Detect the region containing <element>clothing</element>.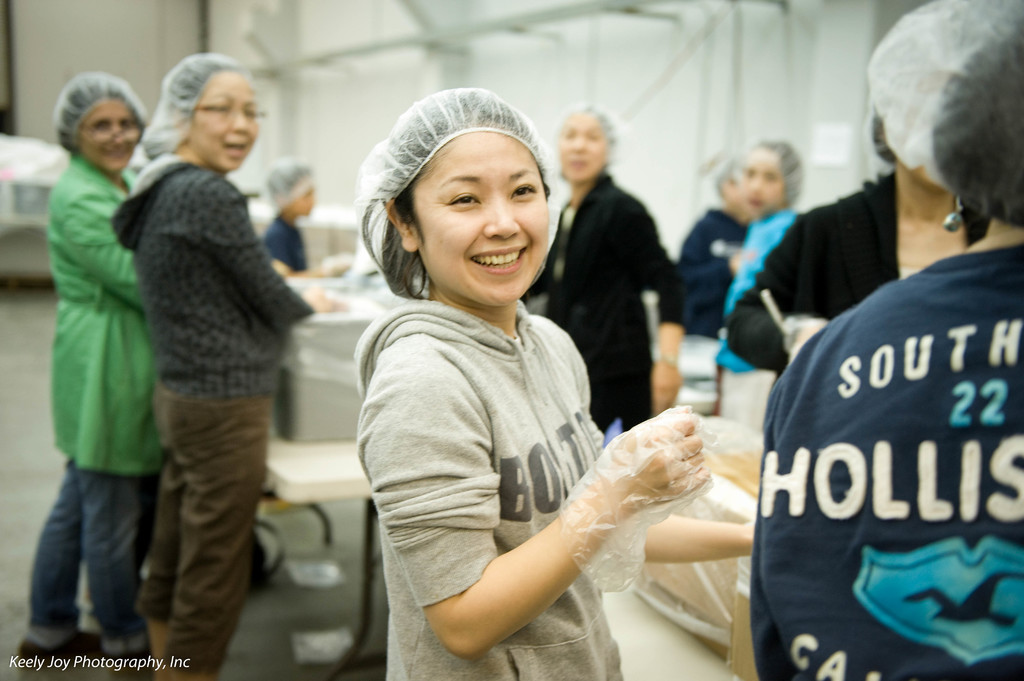
l=750, t=228, r=1023, b=680.
